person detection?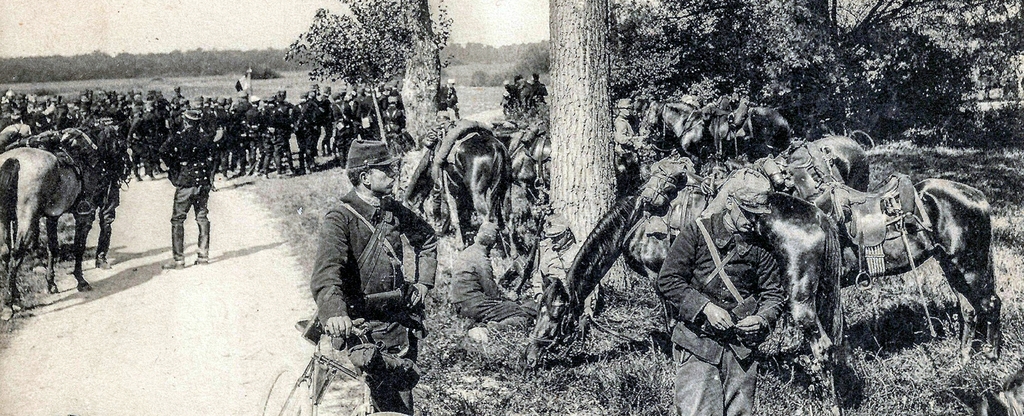
bbox=[438, 78, 462, 122]
